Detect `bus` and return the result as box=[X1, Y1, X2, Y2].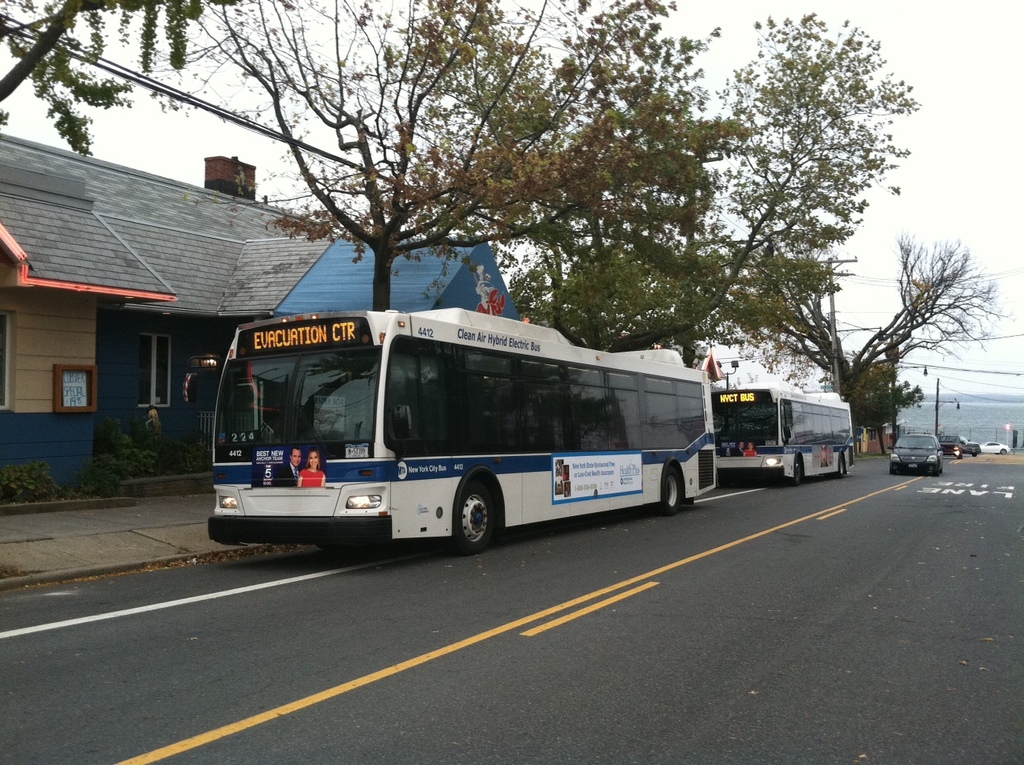
box=[180, 307, 713, 557].
